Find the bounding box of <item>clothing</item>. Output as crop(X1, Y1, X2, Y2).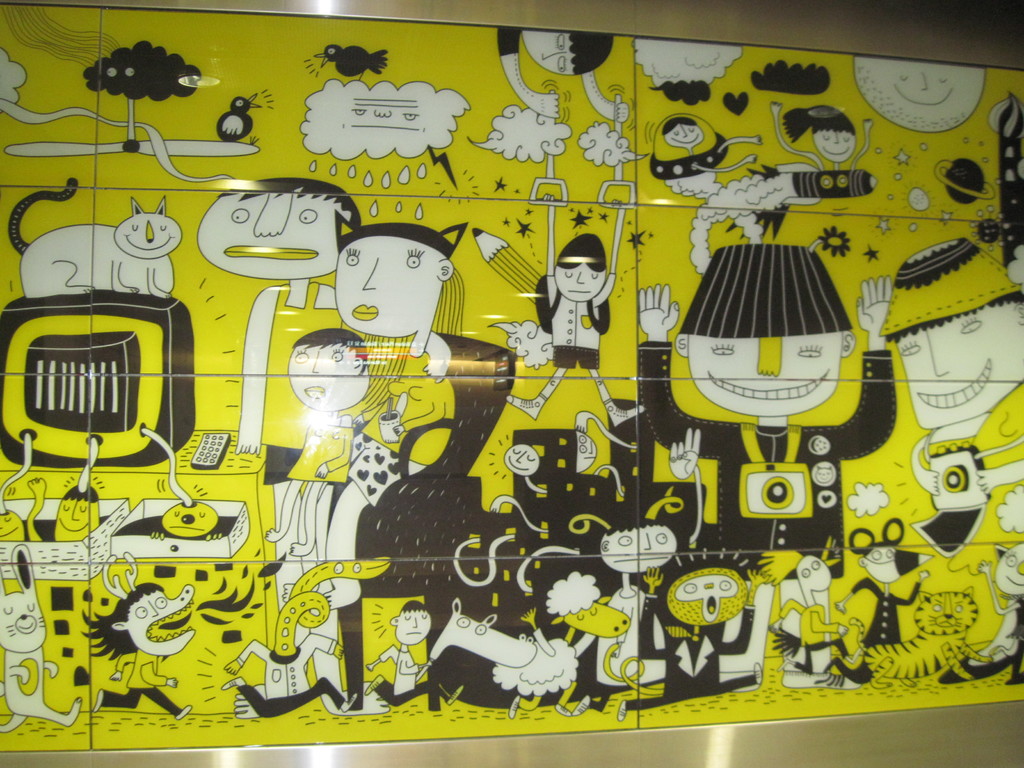
crop(258, 278, 341, 487).
